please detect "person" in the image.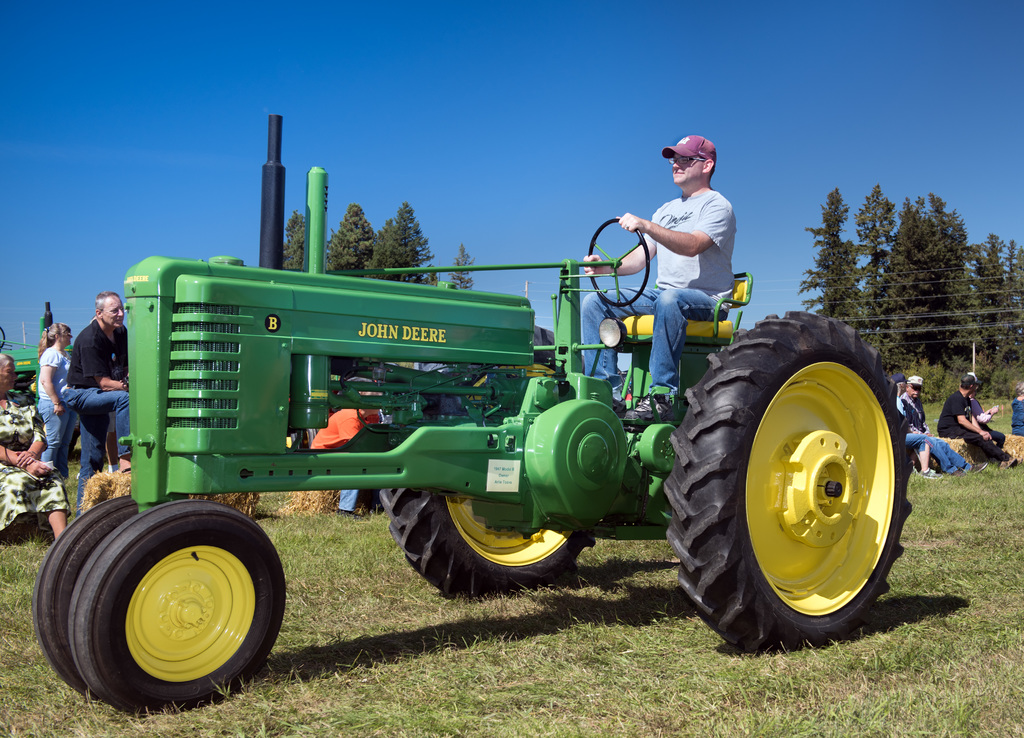
rect(1007, 387, 1023, 434).
